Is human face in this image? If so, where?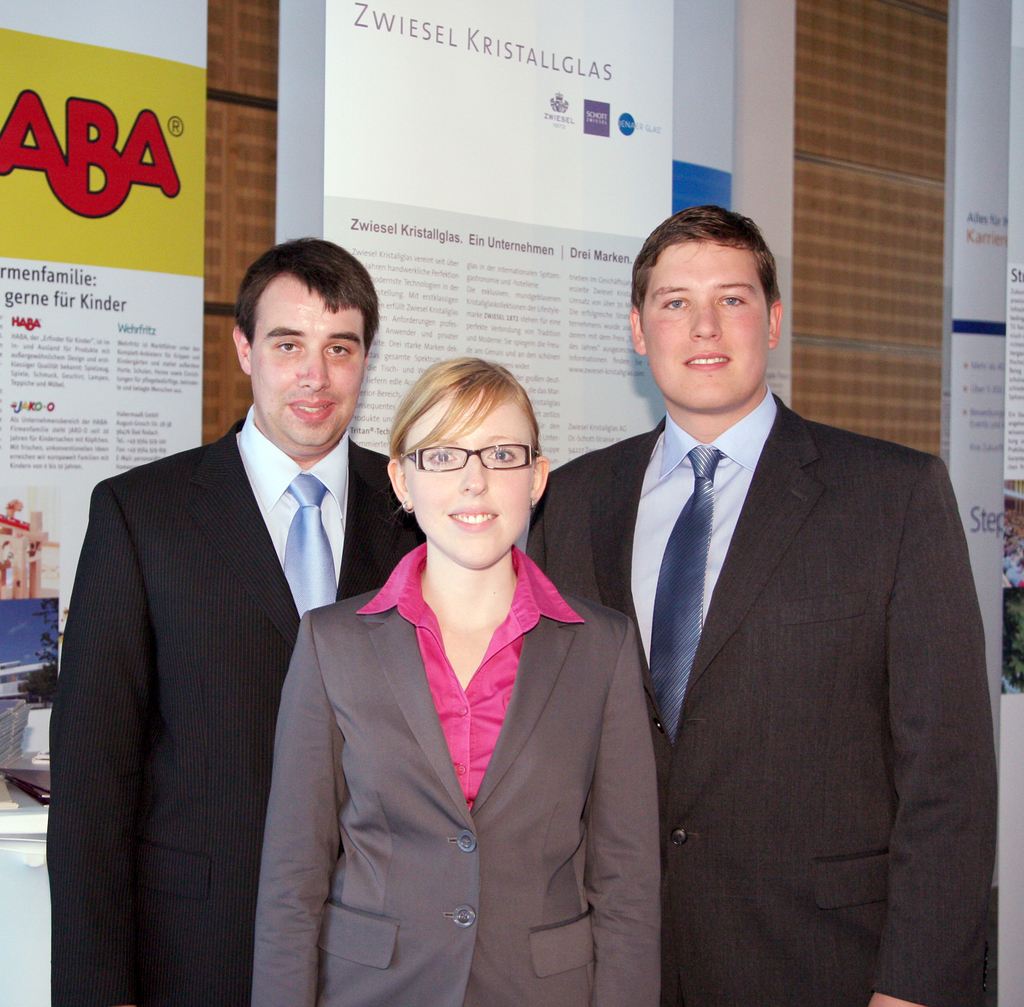
Yes, at crop(252, 293, 364, 448).
